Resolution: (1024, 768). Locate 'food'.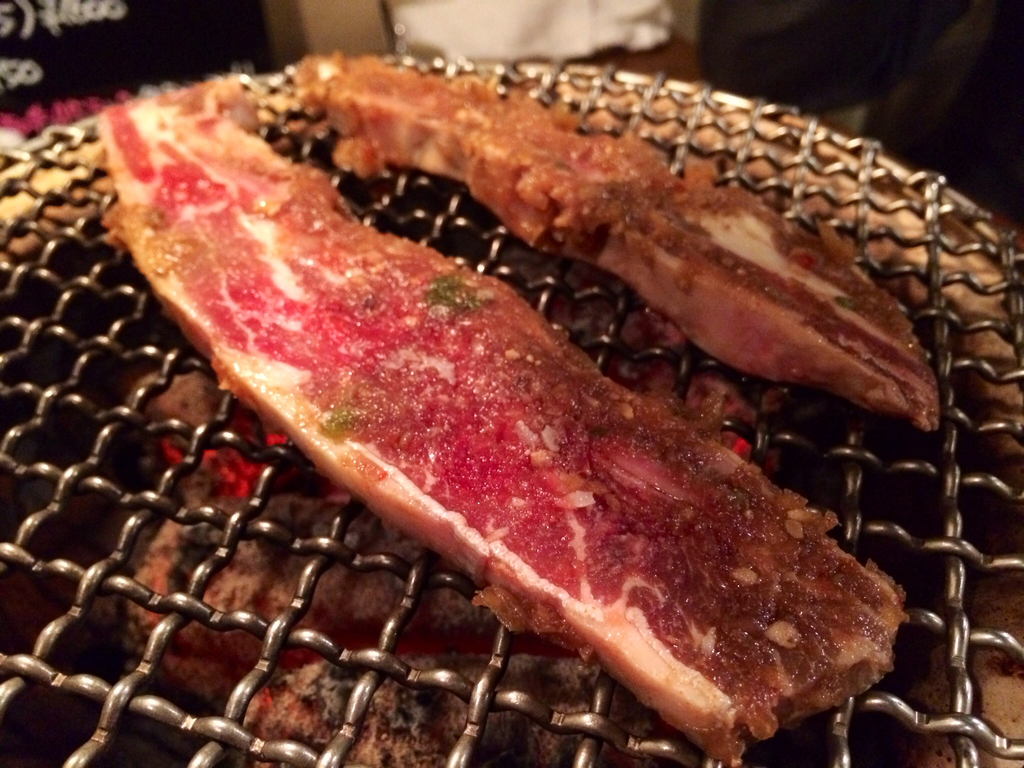
pyautogui.locateOnScreen(40, 41, 966, 730).
